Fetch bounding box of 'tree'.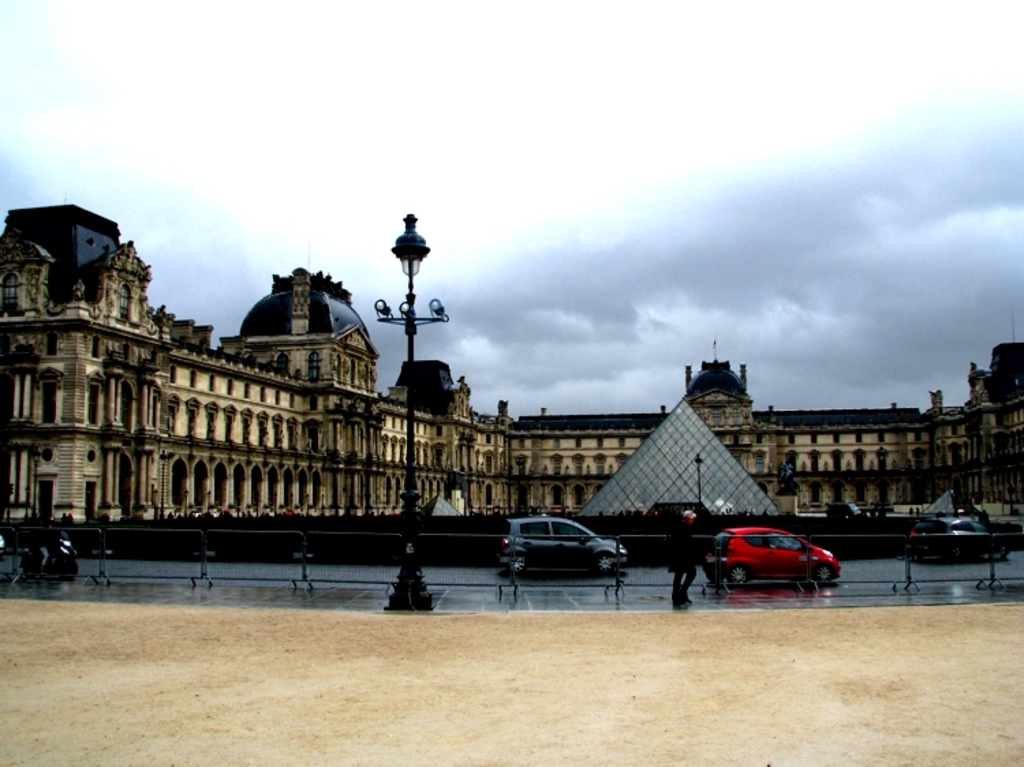
Bbox: [989, 341, 1023, 418].
